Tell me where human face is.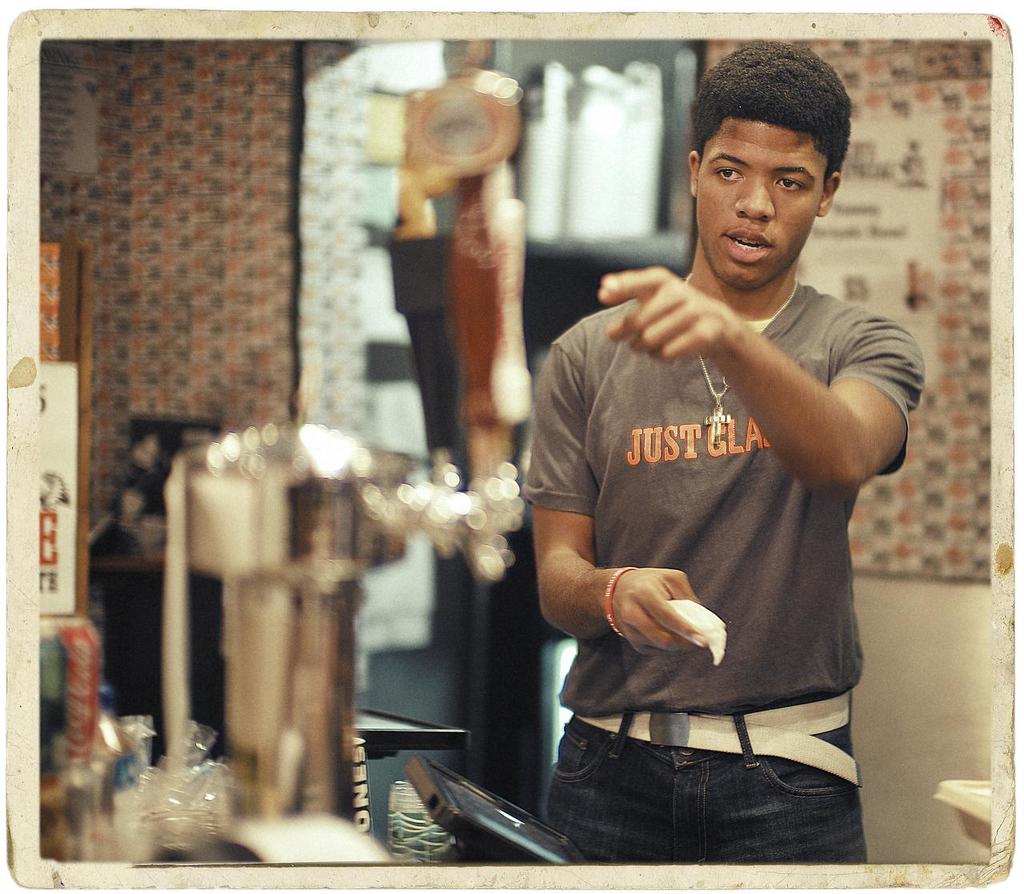
human face is at [696, 123, 827, 285].
